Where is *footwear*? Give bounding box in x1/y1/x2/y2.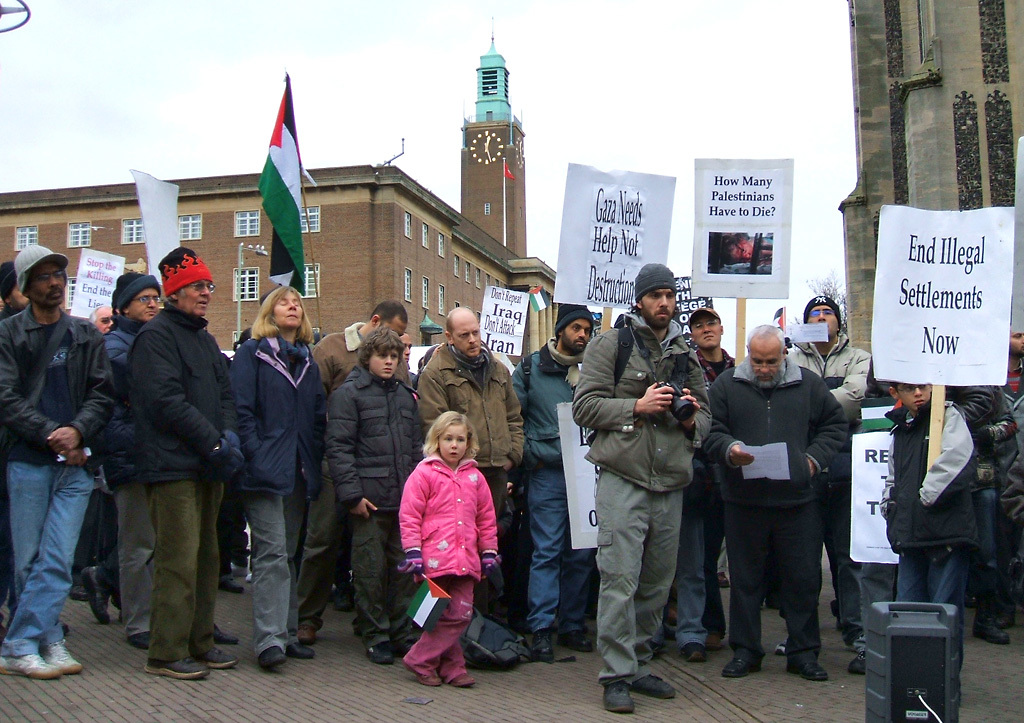
45/643/82/675.
